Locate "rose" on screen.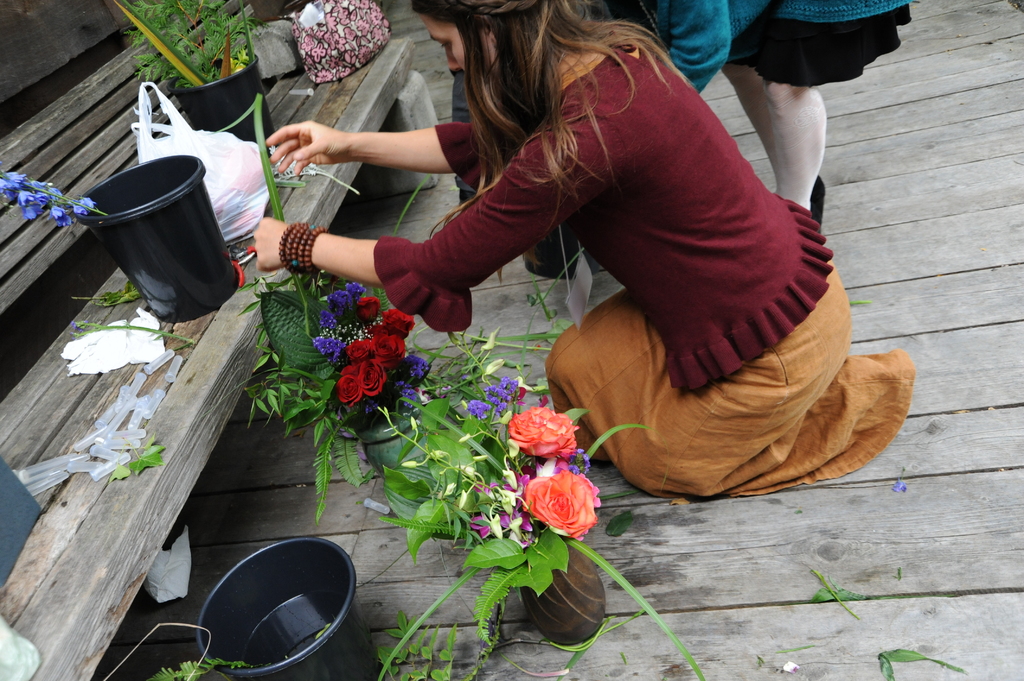
On screen at (523, 470, 598, 537).
